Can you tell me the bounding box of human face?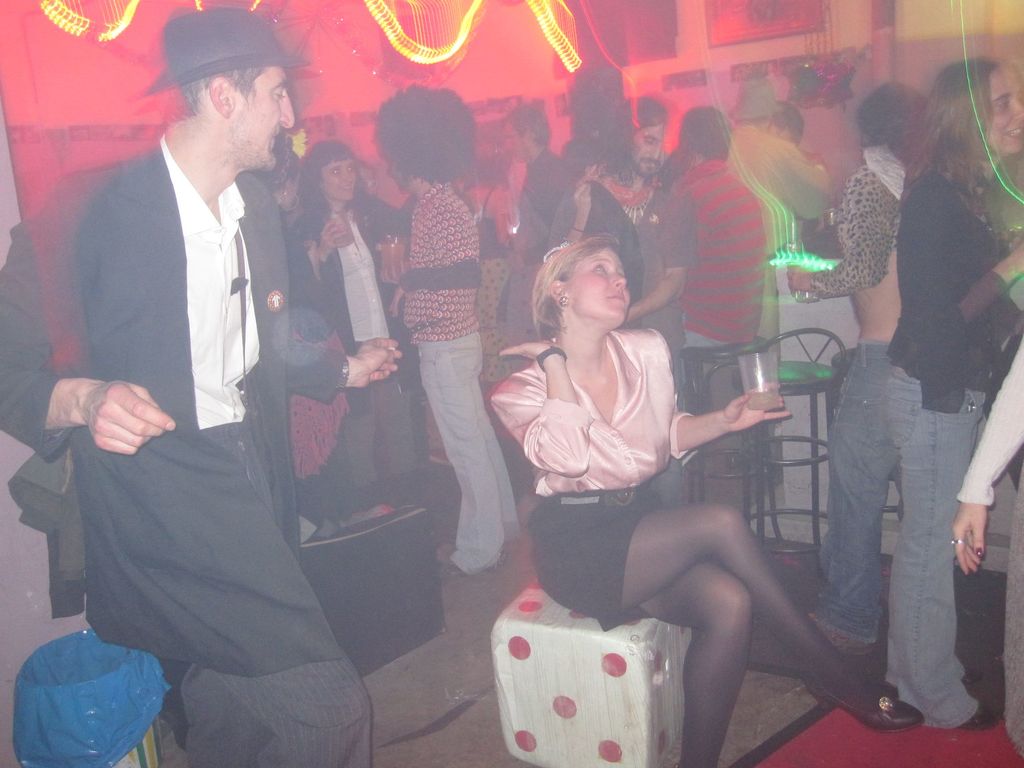
(left=985, top=68, right=1023, bottom=150).
